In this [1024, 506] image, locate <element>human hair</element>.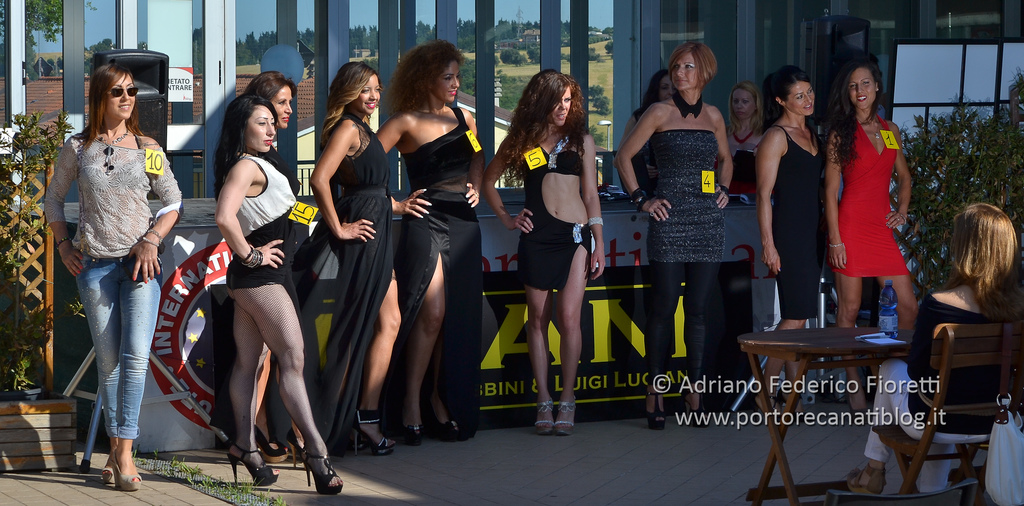
Bounding box: 315,63,380,140.
